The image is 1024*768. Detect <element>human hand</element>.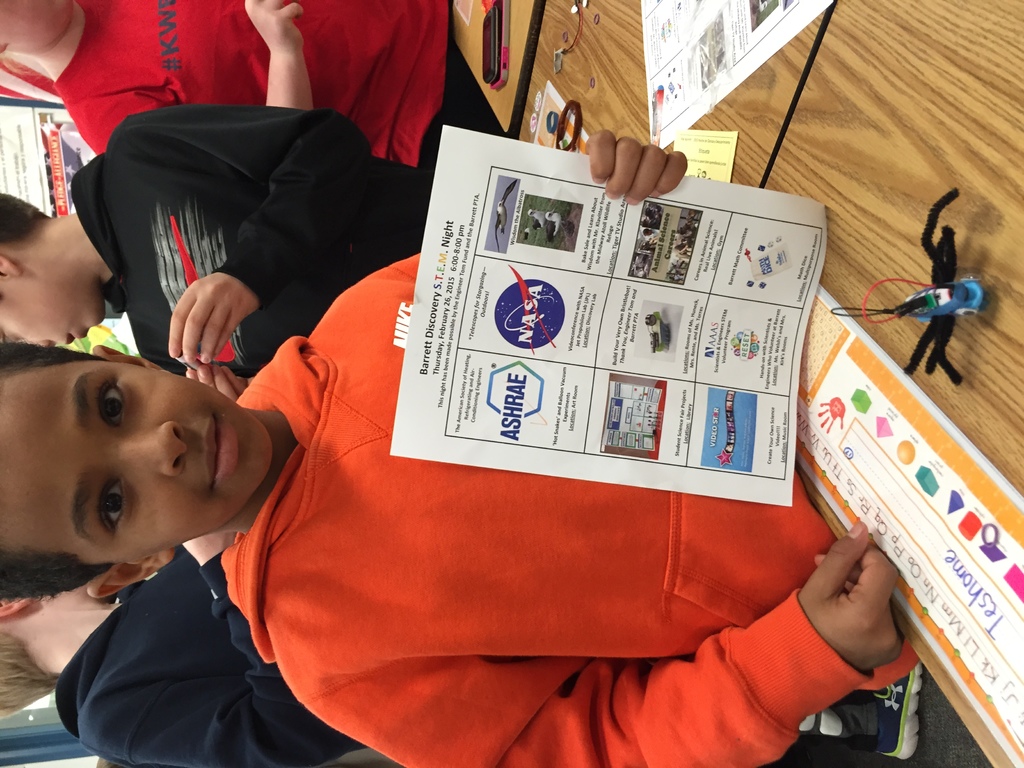
Detection: detection(180, 532, 240, 559).
